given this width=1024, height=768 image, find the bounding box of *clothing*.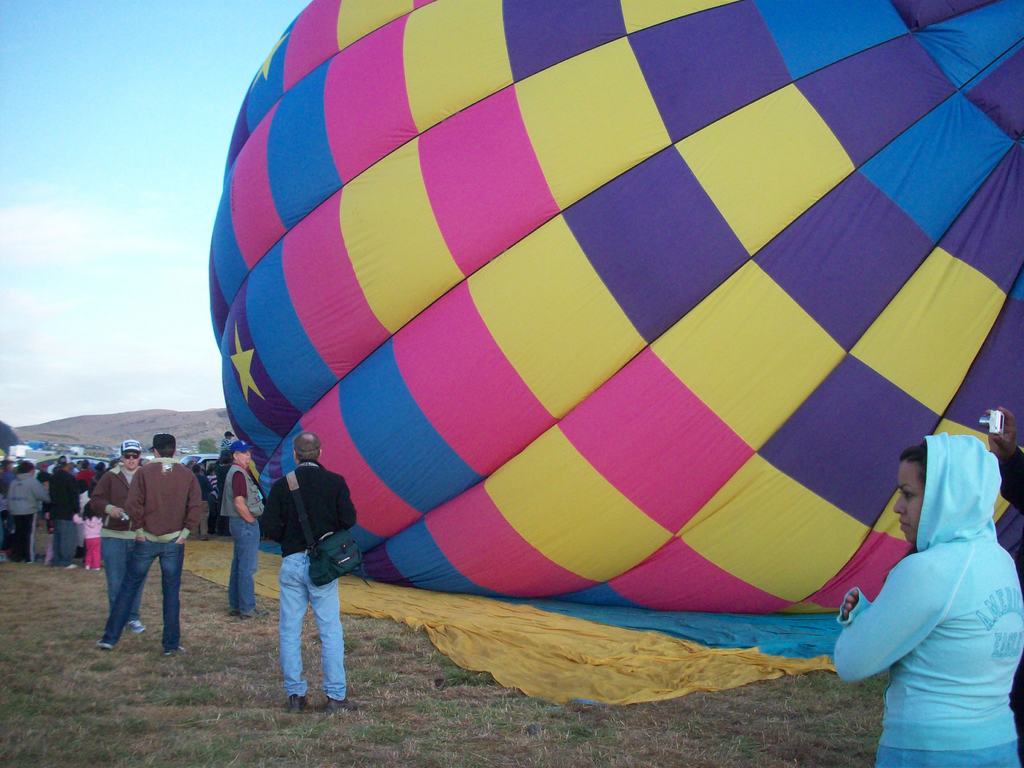
bbox=(88, 461, 149, 621).
